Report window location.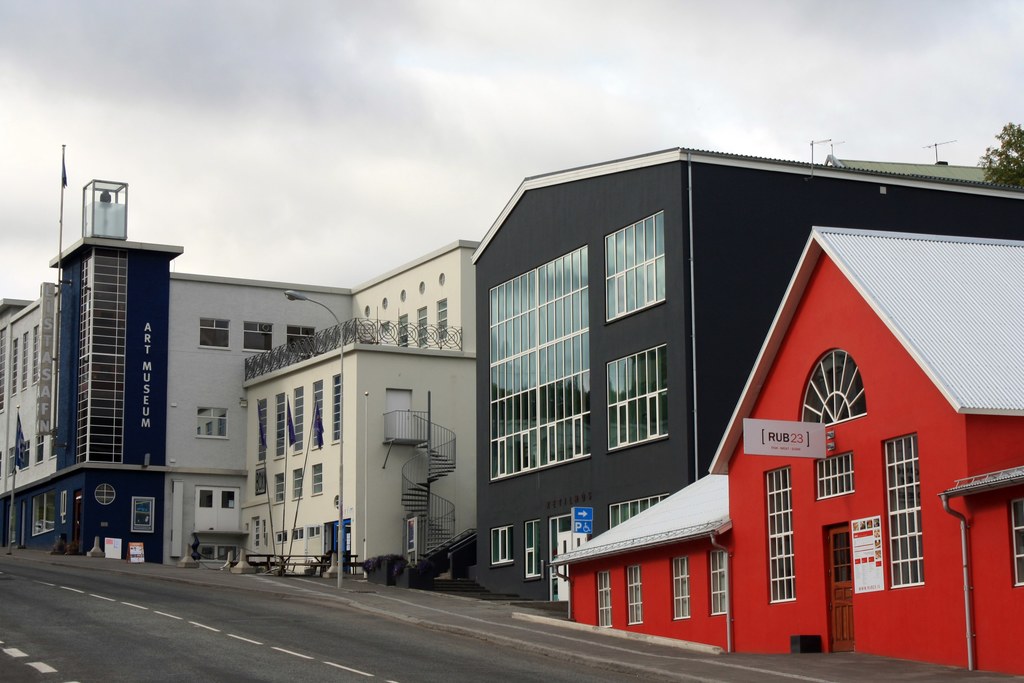
Report: (left=255, top=397, right=266, bottom=464).
